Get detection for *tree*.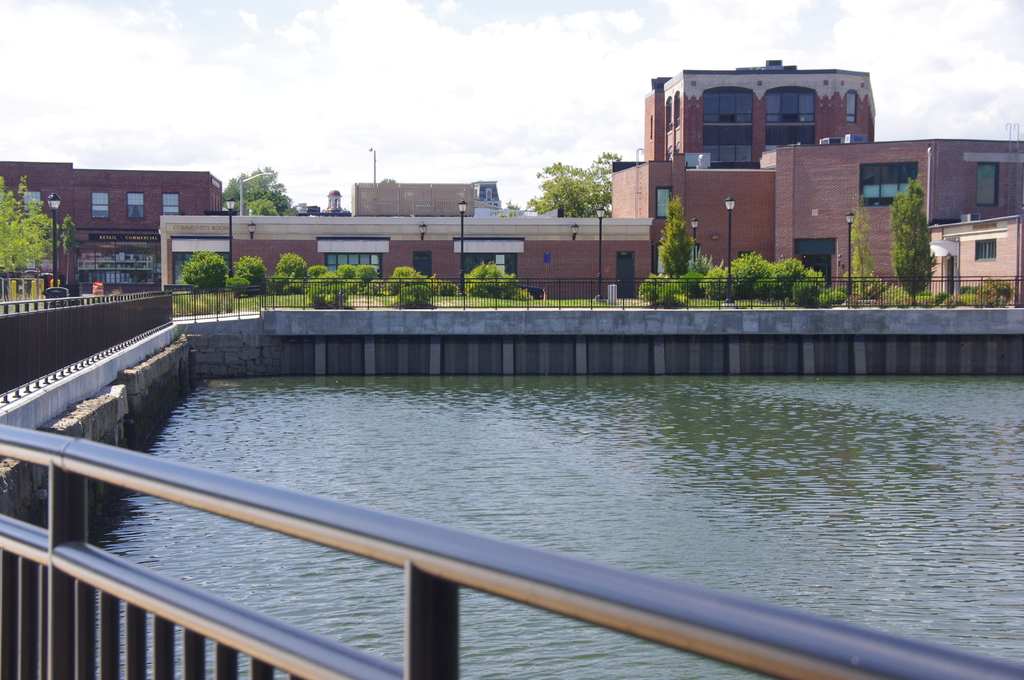
Detection: 178,250,229,289.
